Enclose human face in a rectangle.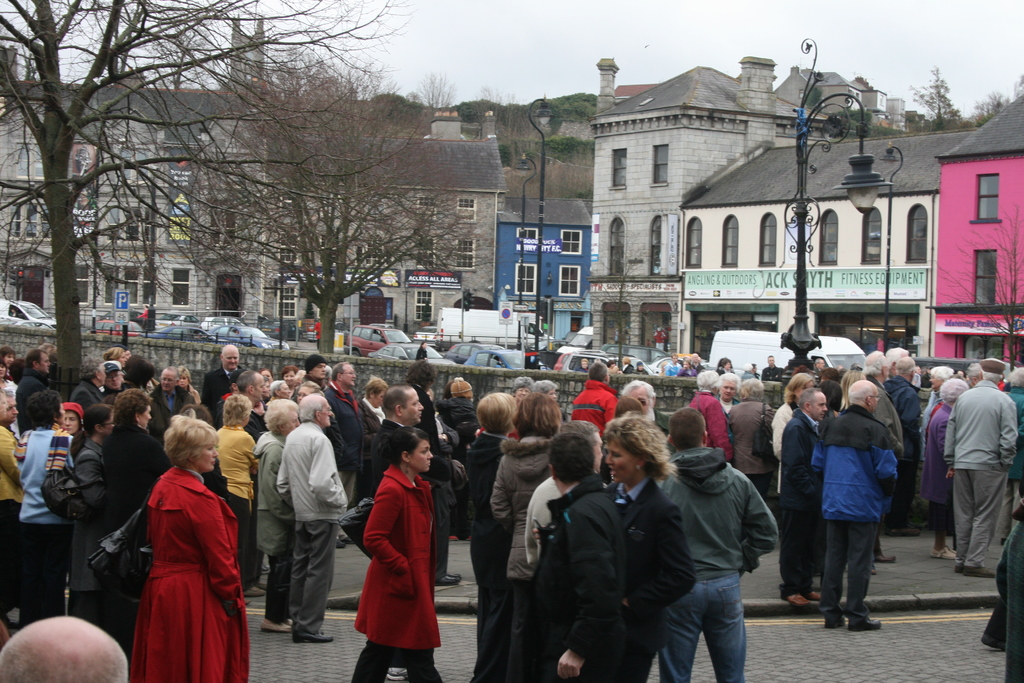
40 353 52 373.
